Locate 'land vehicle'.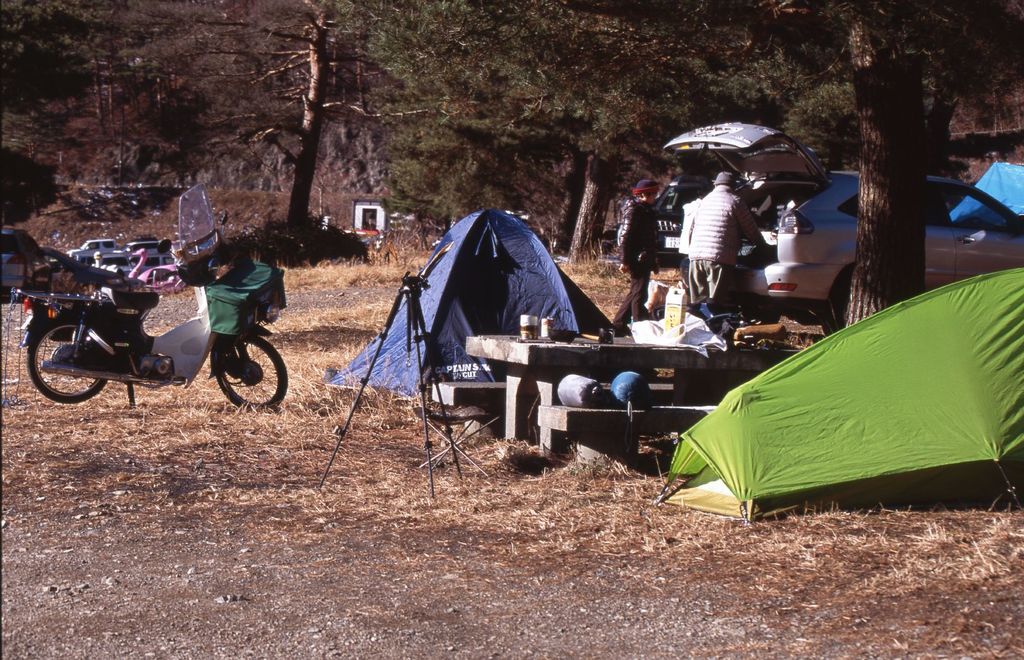
Bounding box: bbox=[19, 238, 288, 418].
